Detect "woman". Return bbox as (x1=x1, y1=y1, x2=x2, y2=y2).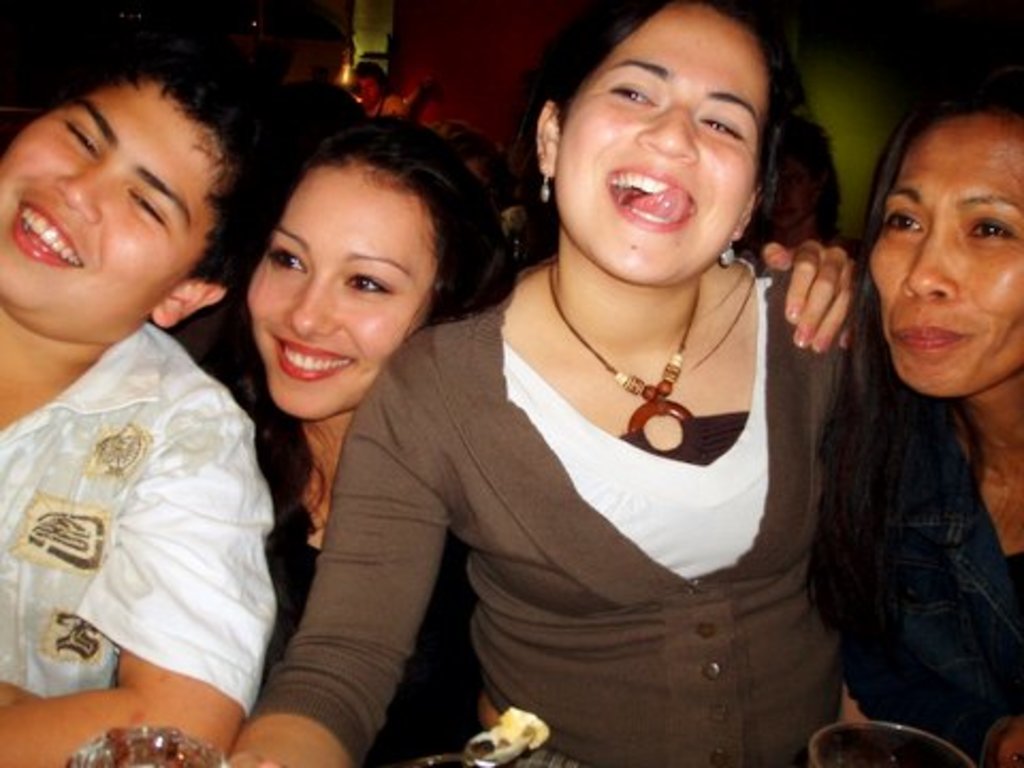
(x1=213, y1=0, x2=877, y2=766).
